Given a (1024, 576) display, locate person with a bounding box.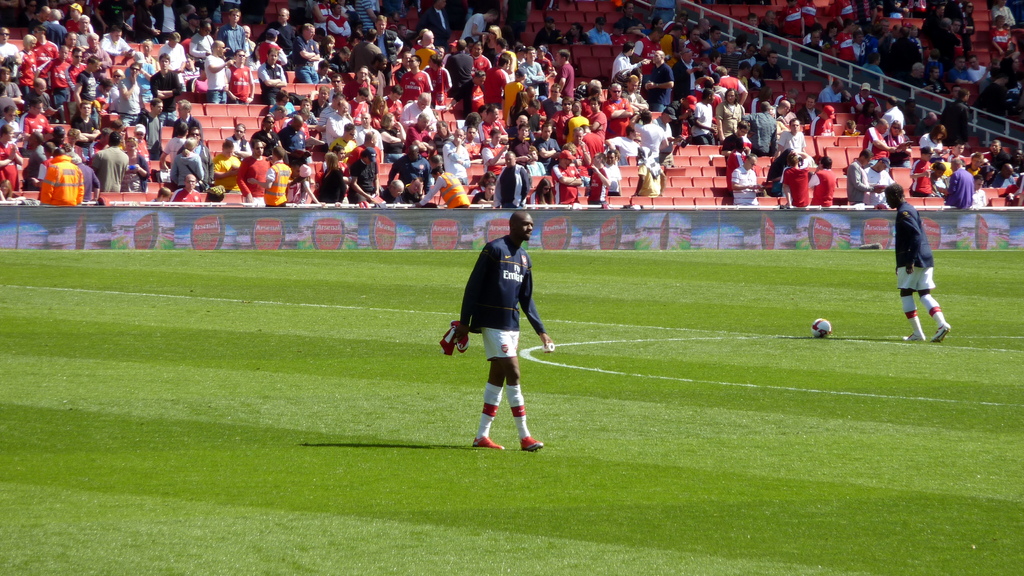
Located: 350:66:378:99.
